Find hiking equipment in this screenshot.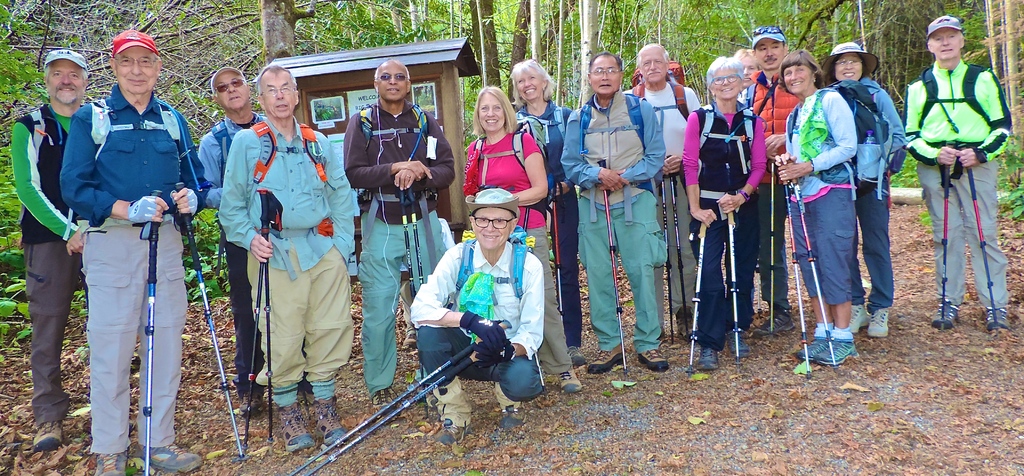
The bounding box for hiking equipment is locate(406, 184, 431, 294).
